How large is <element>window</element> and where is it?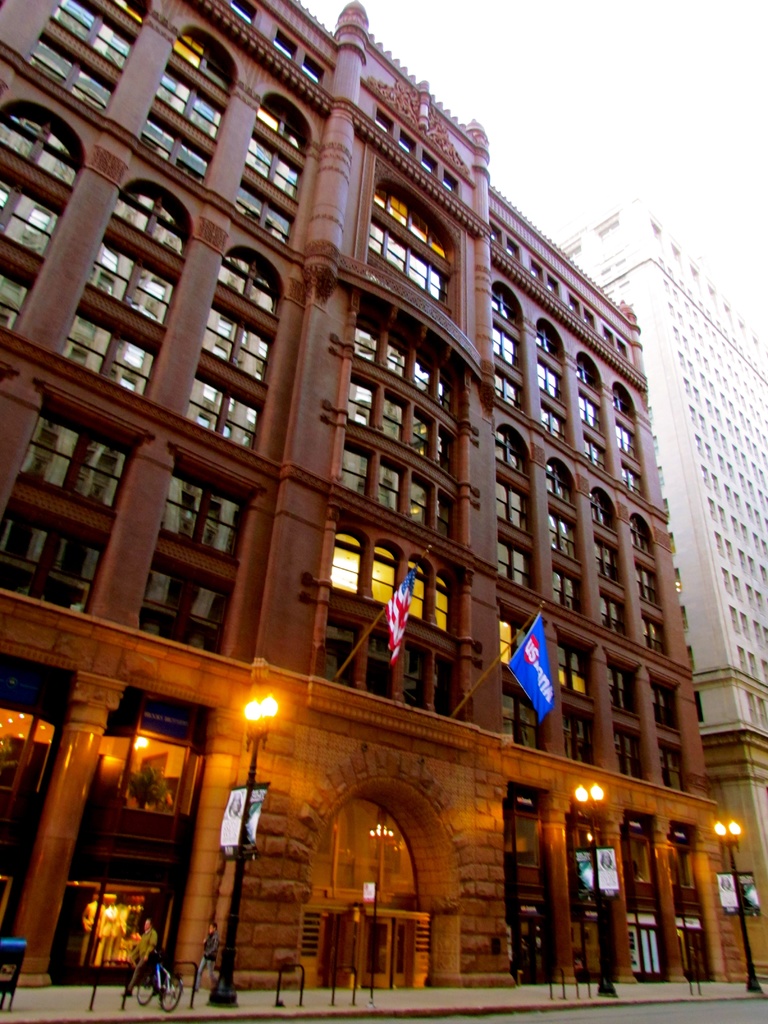
Bounding box: BBox(156, 469, 242, 559).
